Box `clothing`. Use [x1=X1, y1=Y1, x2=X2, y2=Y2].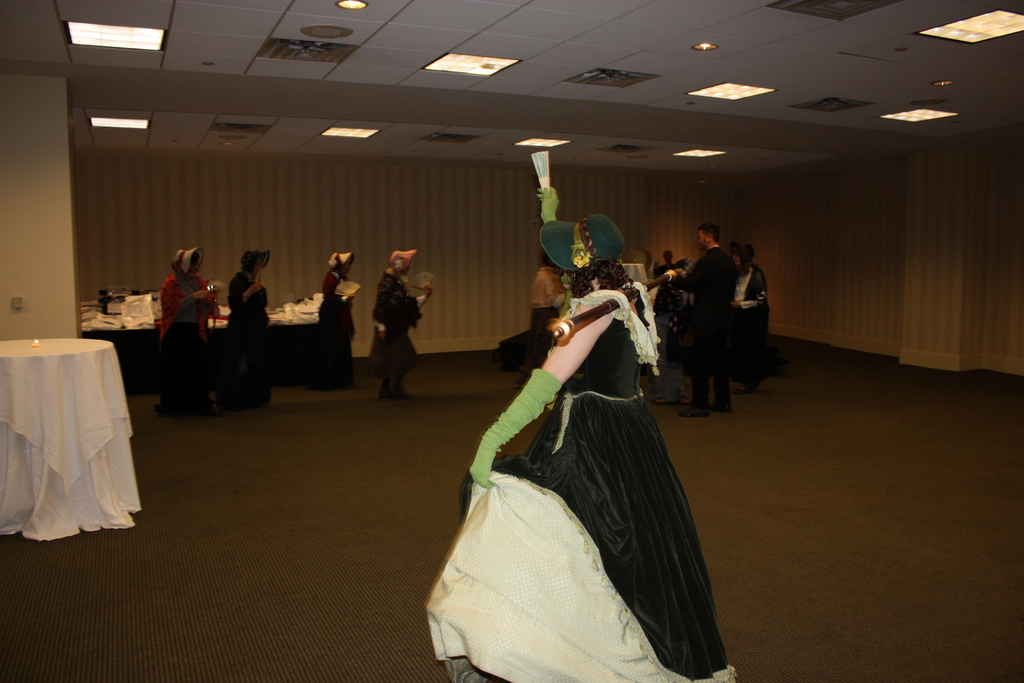
[x1=372, y1=275, x2=420, y2=389].
